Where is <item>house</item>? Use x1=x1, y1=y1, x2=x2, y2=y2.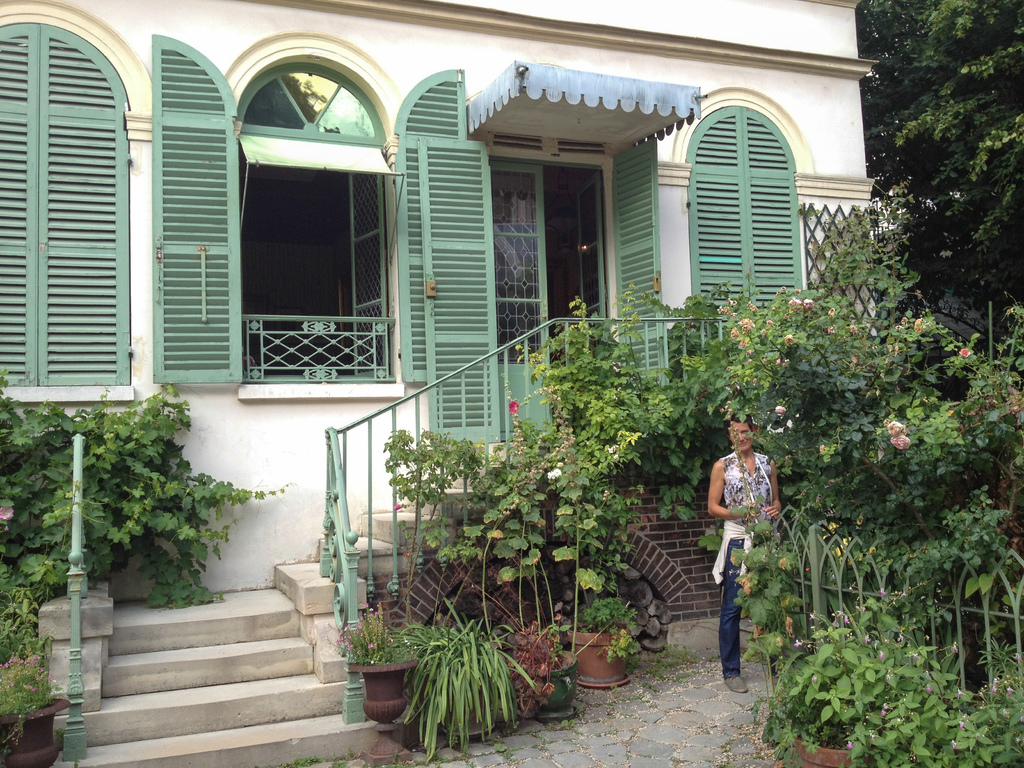
x1=22, y1=0, x2=927, y2=686.
